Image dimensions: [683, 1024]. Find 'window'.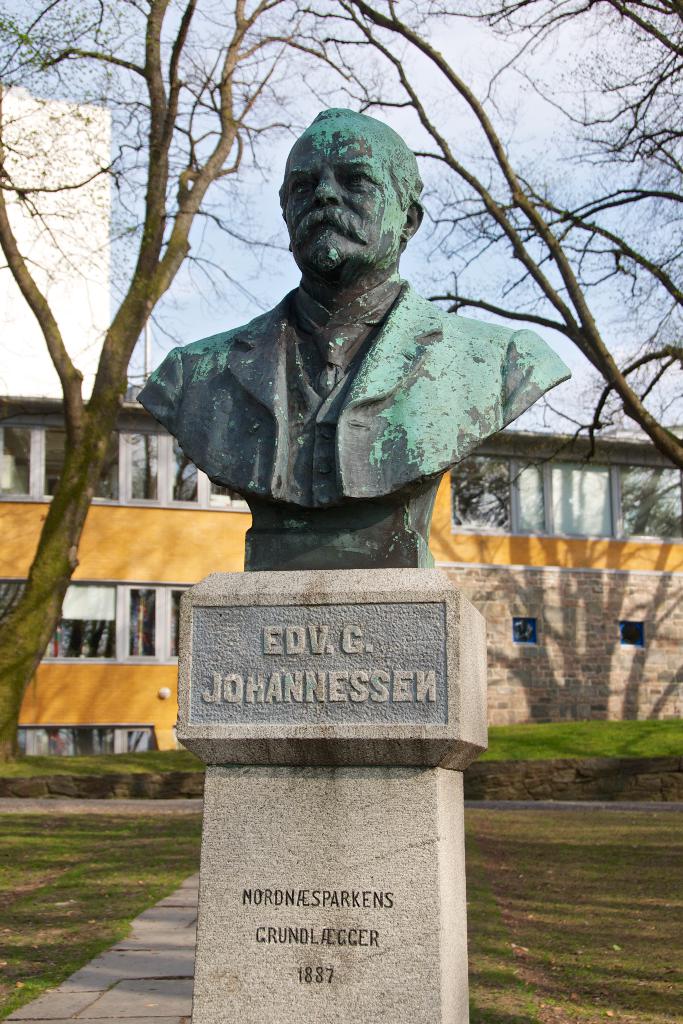
Rect(0, 430, 254, 514).
